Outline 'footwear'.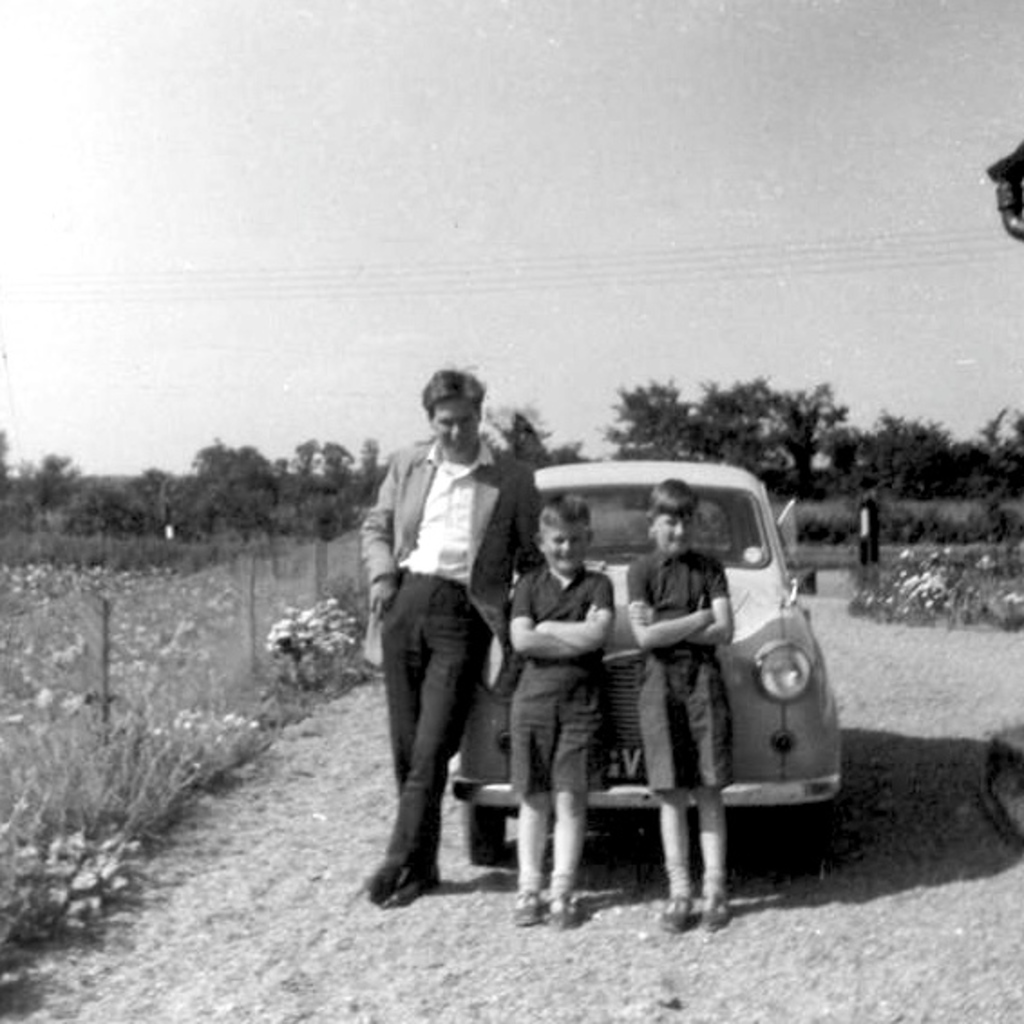
Outline: pyautogui.locateOnScreen(655, 888, 697, 939).
